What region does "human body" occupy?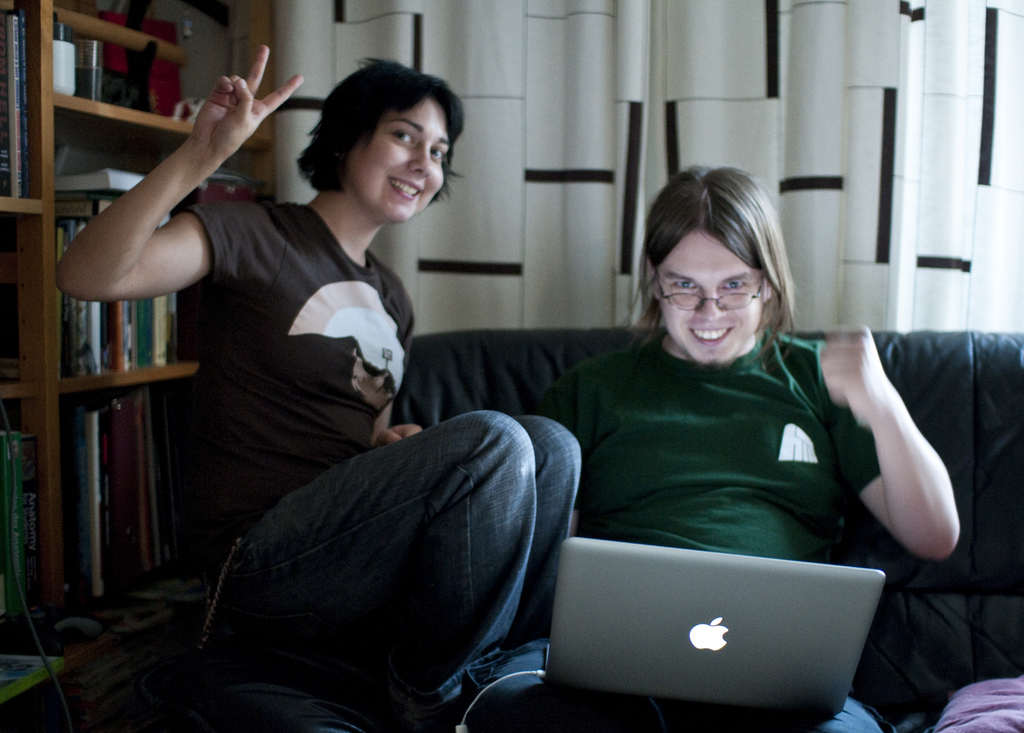
(left=459, top=161, right=964, bottom=731).
